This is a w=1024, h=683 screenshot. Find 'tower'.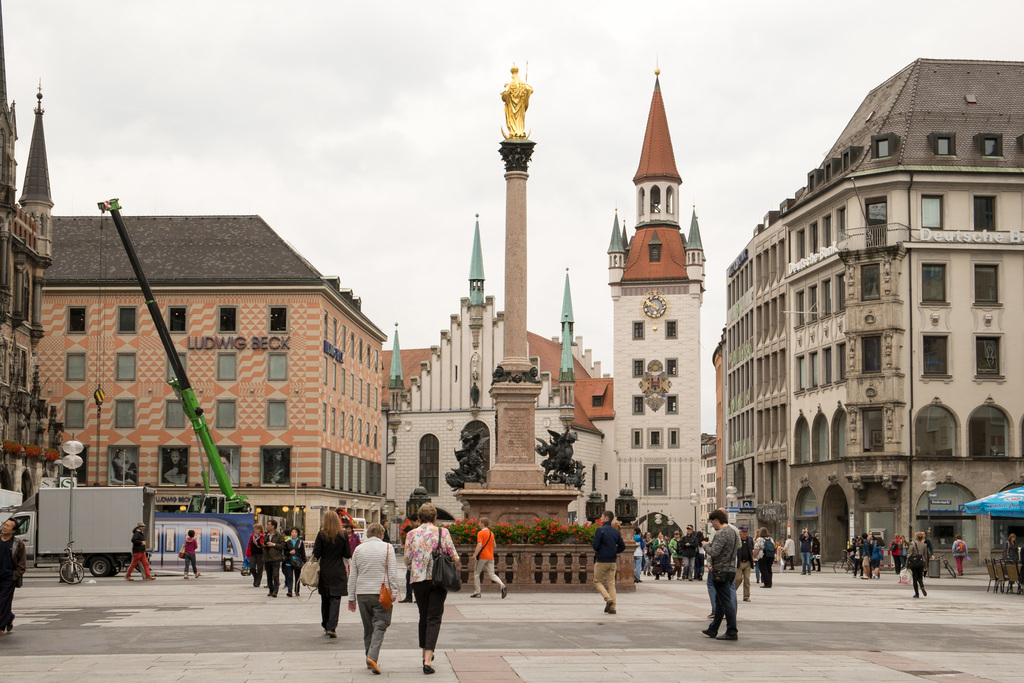
Bounding box: {"x1": 450, "y1": 54, "x2": 574, "y2": 527}.
